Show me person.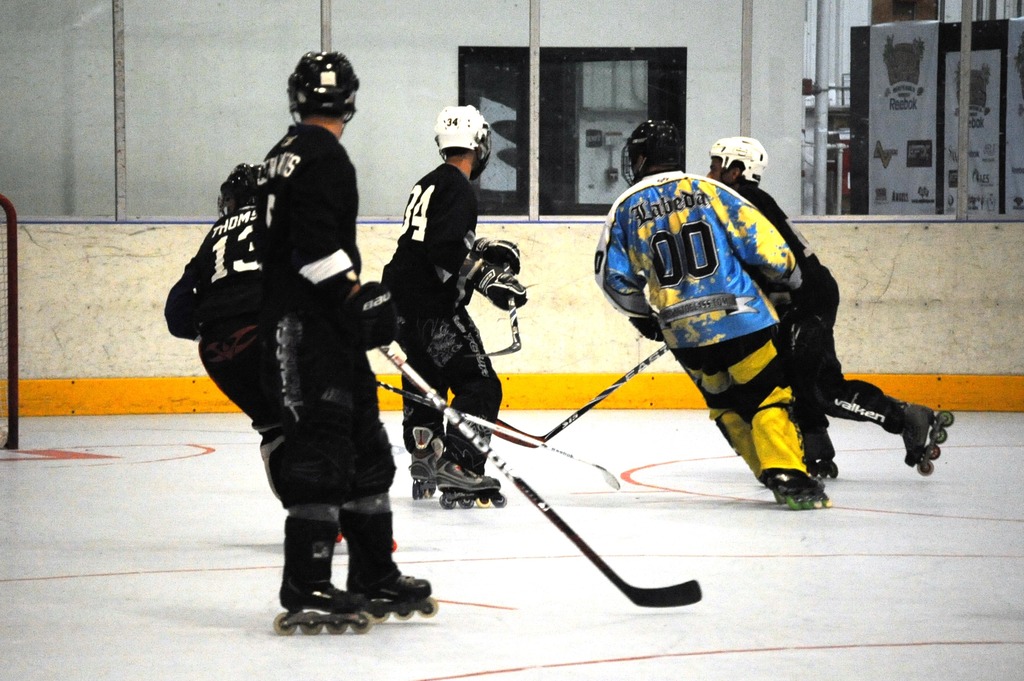
person is here: 379/101/527/510.
